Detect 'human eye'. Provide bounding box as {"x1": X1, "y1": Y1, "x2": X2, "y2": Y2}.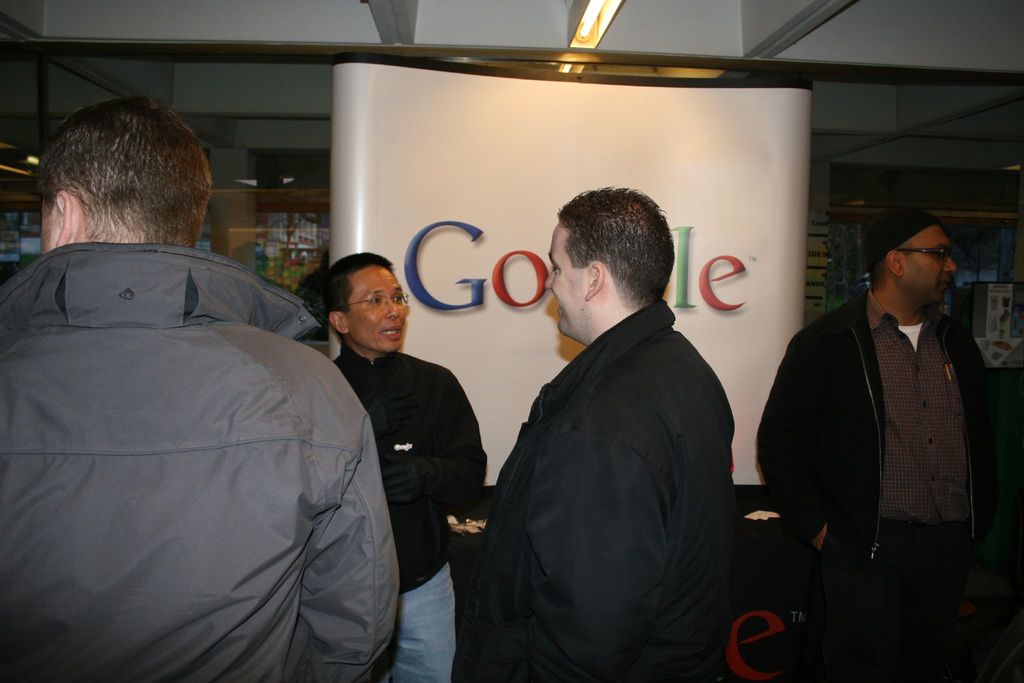
{"x1": 391, "y1": 295, "x2": 403, "y2": 306}.
